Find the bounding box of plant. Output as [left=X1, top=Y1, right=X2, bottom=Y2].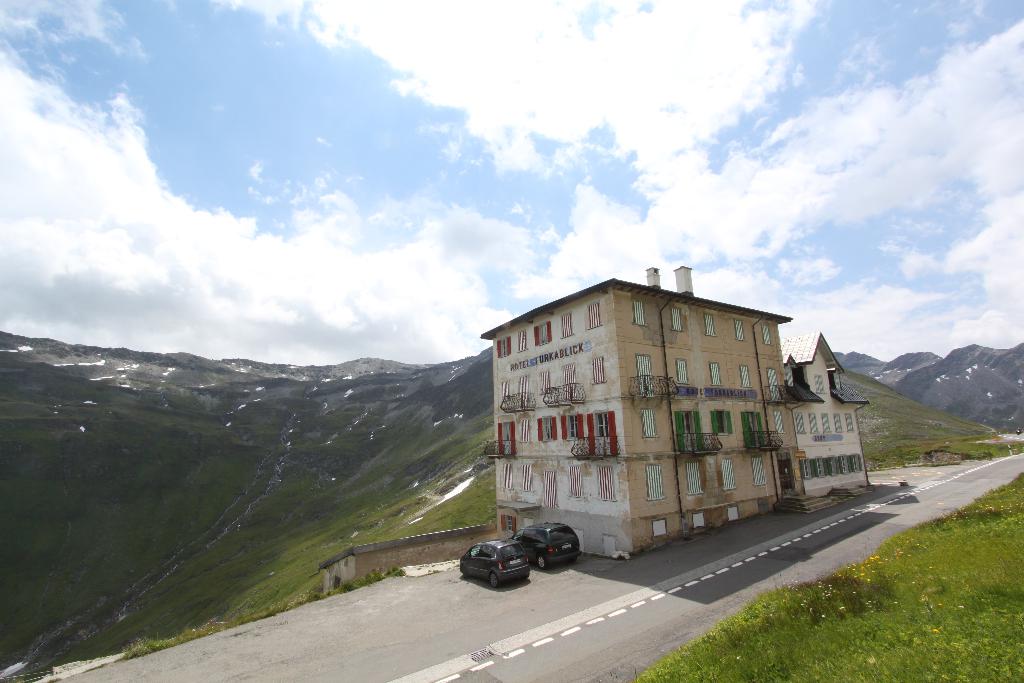
[left=4, top=358, right=499, bottom=682].
